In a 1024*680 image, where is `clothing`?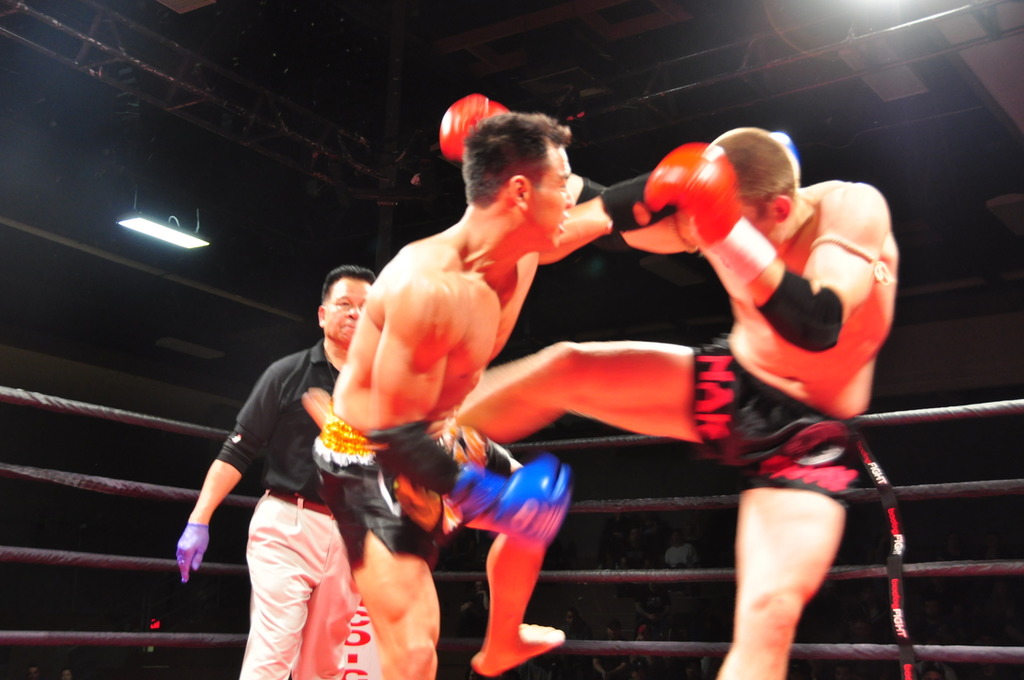
(209,332,382,679).
